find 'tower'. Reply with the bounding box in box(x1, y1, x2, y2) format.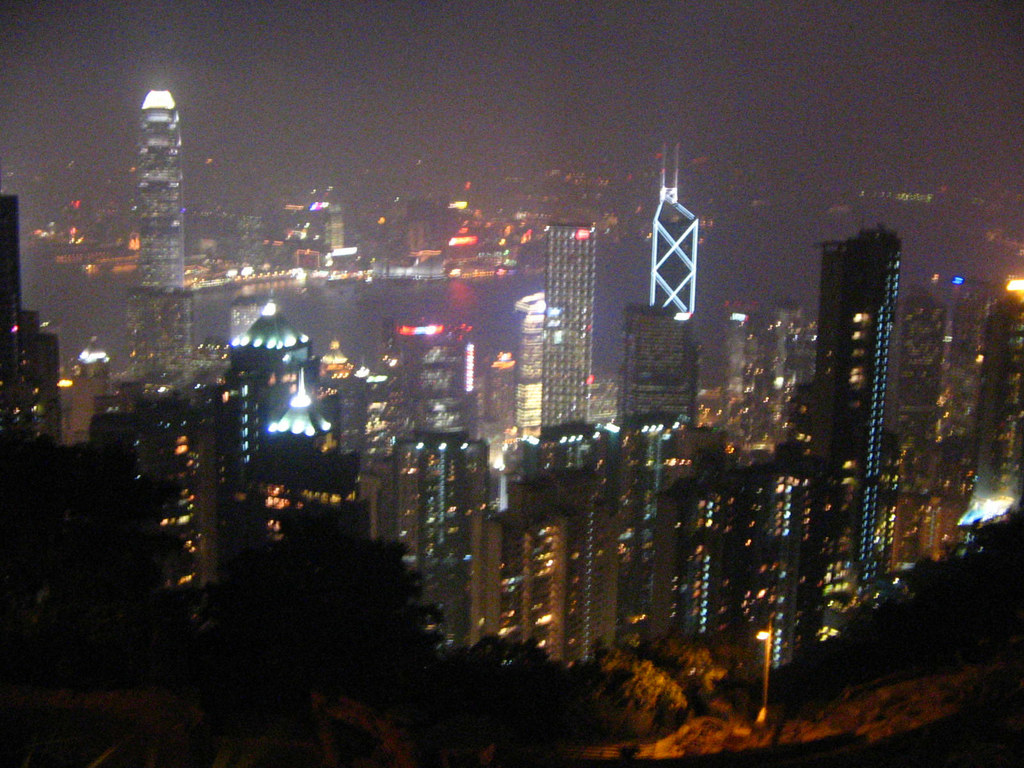
box(470, 500, 568, 660).
